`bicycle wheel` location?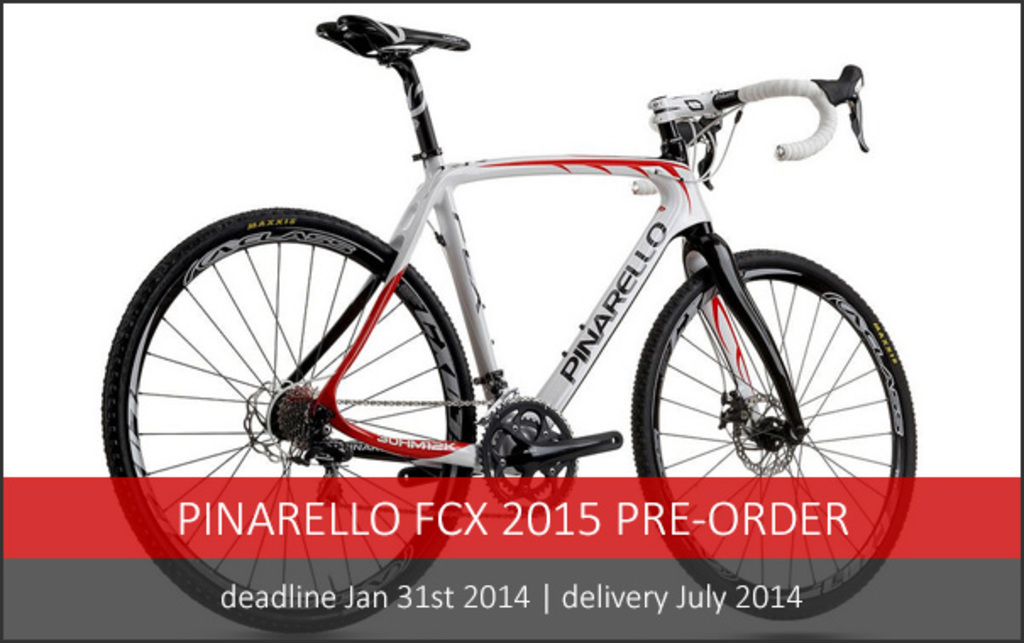
{"x1": 96, "y1": 205, "x2": 477, "y2": 635}
